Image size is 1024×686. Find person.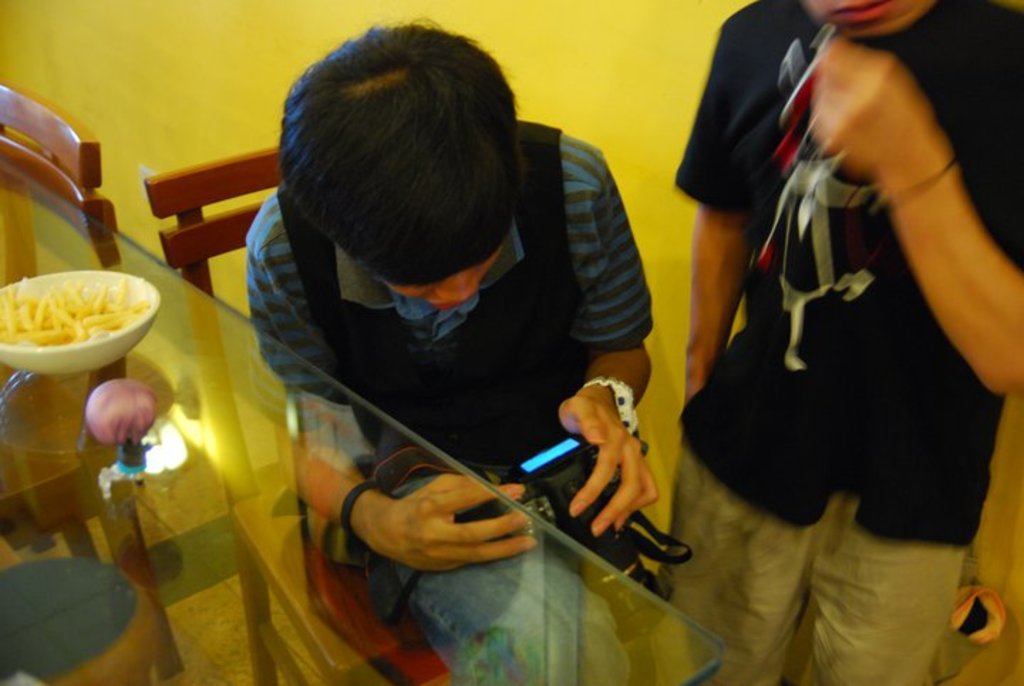
box(676, 0, 1023, 685).
